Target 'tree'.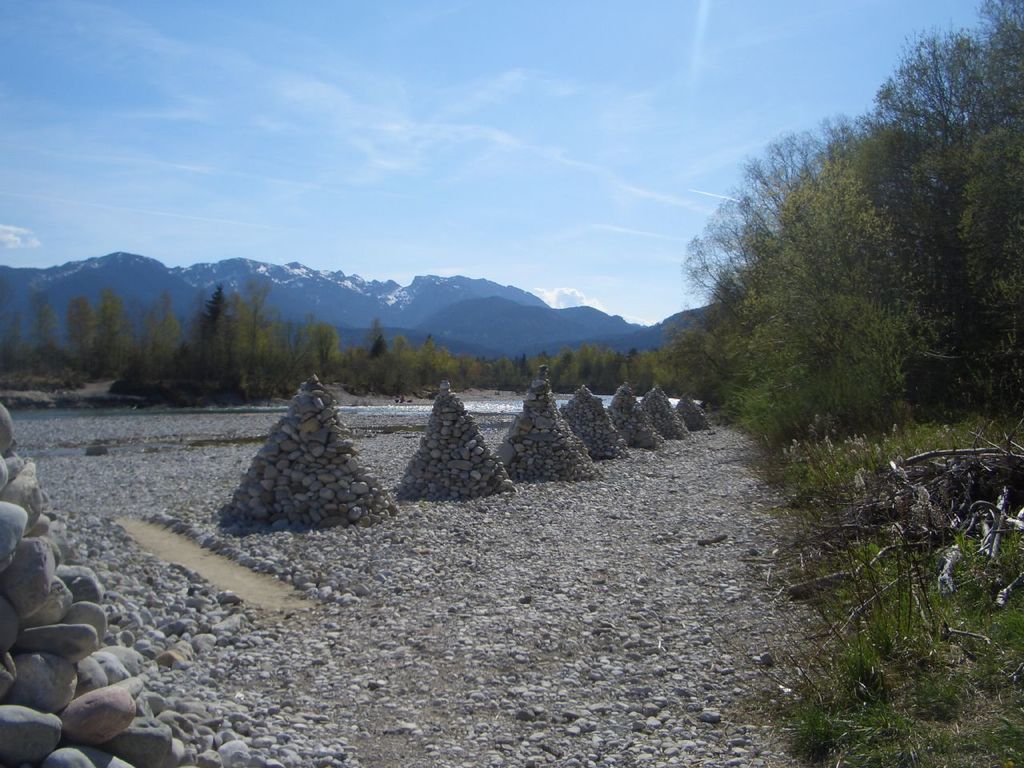
Target region: <box>66,298,92,356</box>.
